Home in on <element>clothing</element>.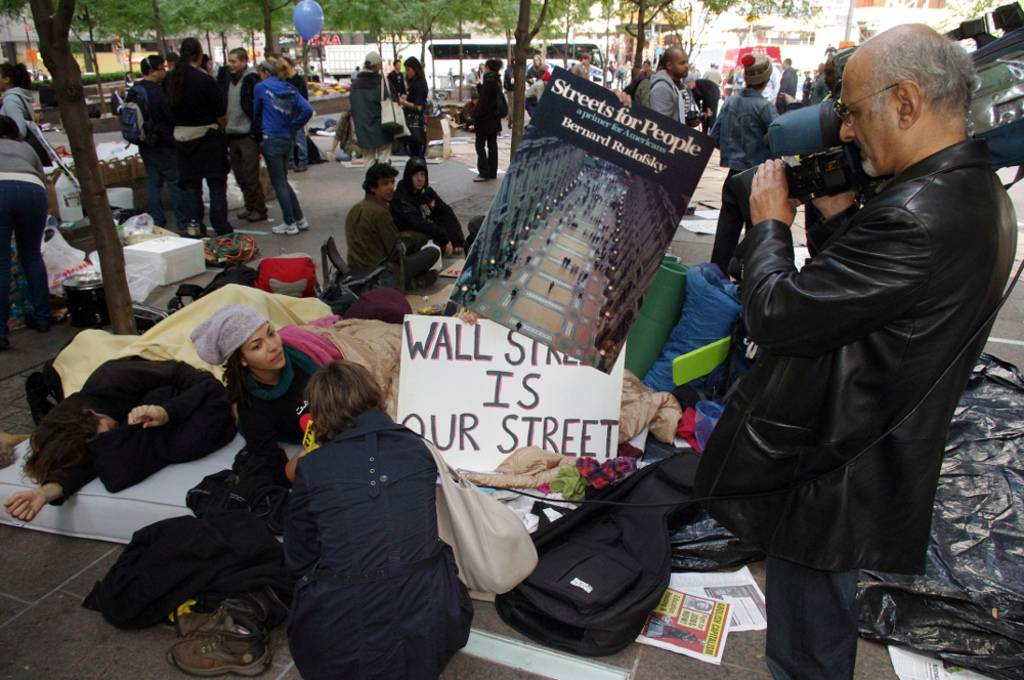
Homed in at <region>0, 86, 32, 137</region>.
